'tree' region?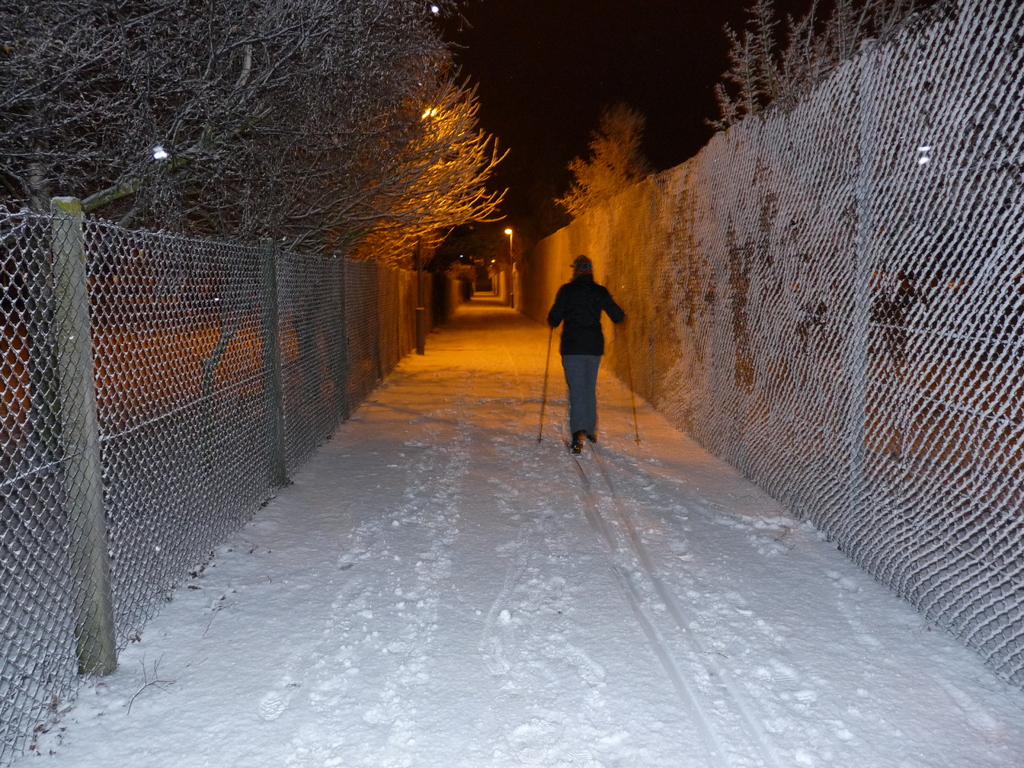
left=0, top=0, right=508, bottom=259
